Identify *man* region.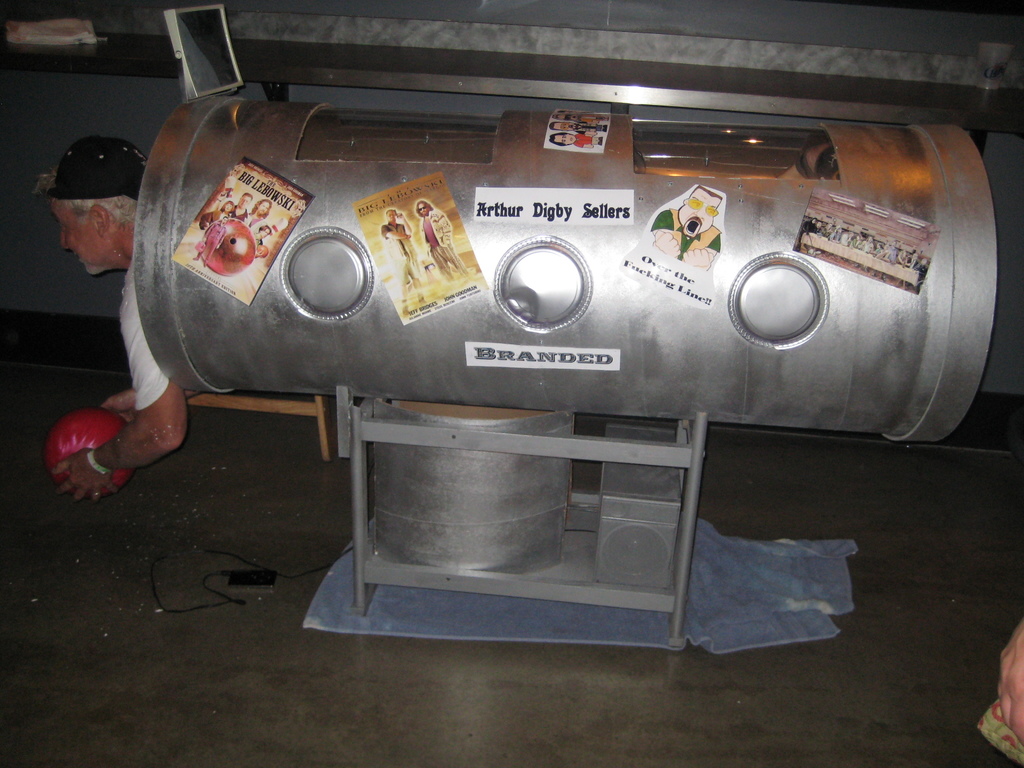
Region: 867,242,884,269.
